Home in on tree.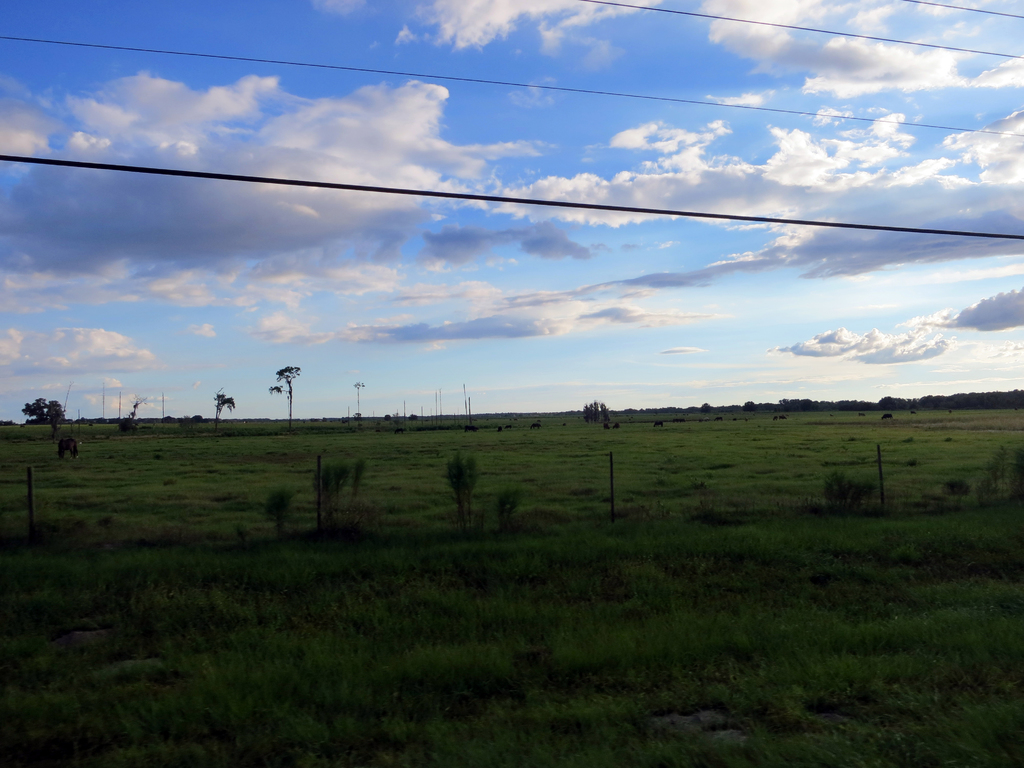
Homed in at detection(19, 394, 65, 443).
